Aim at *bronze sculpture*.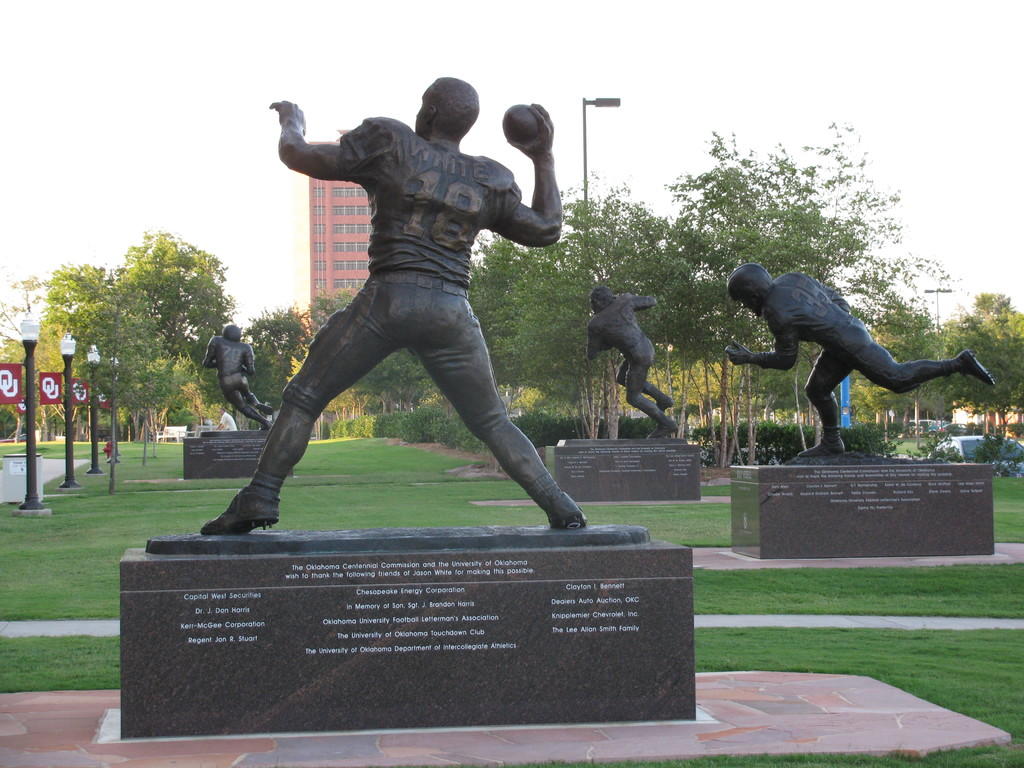
Aimed at crop(719, 267, 1000, 459).
